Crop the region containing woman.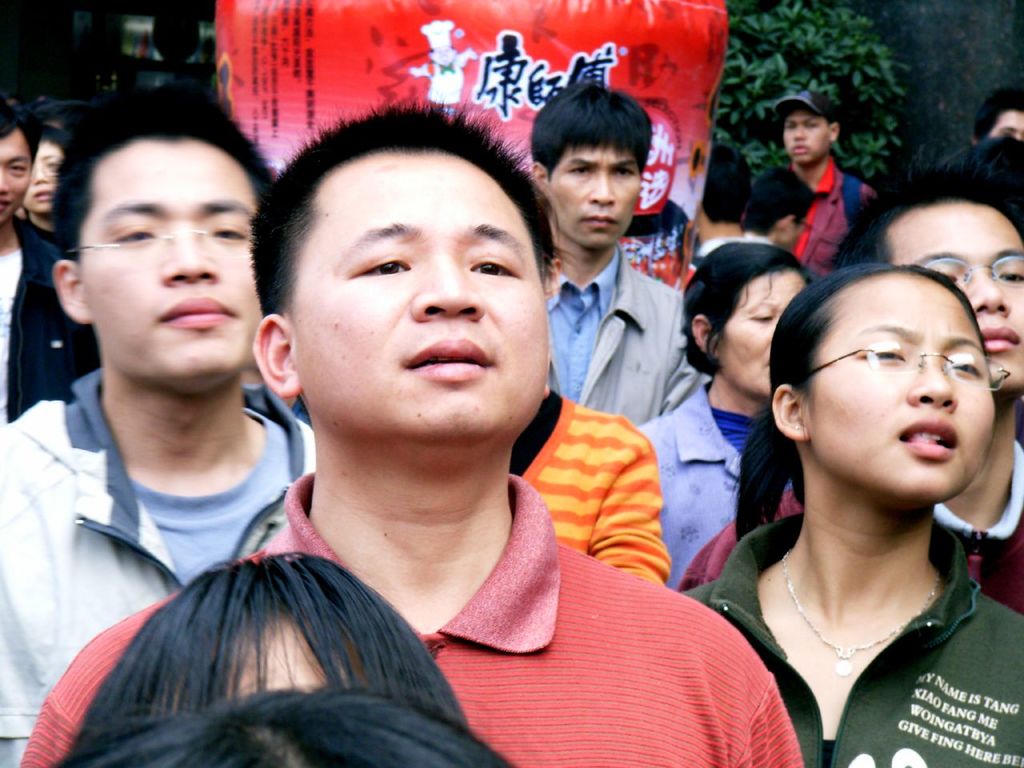
Crop region: detection(17, 110, 85, 247).
